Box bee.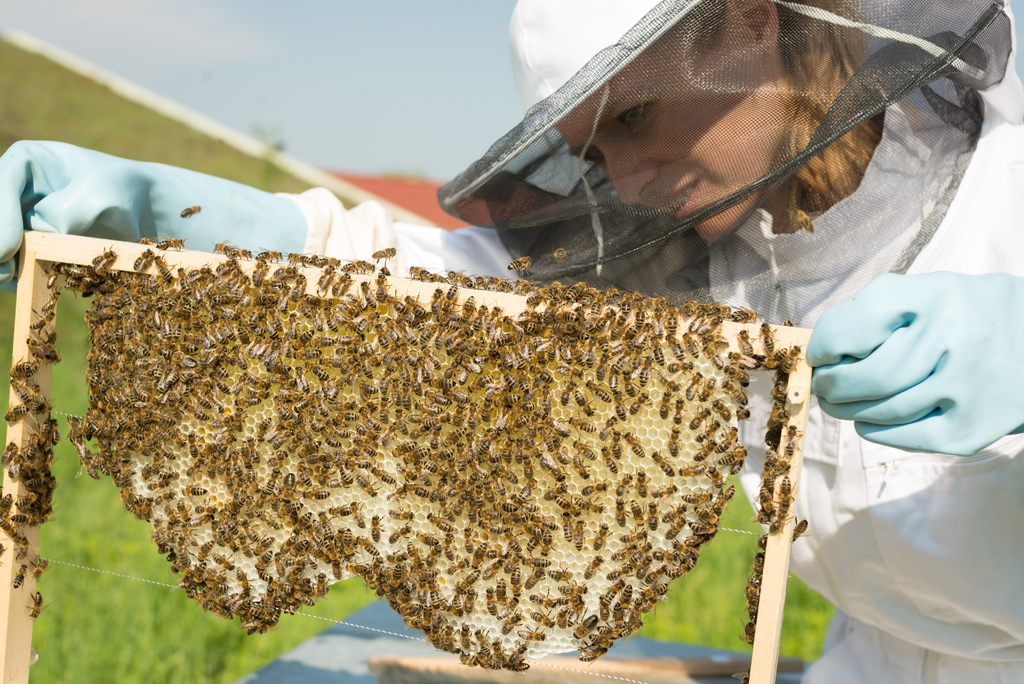
(590,519,612,551).
